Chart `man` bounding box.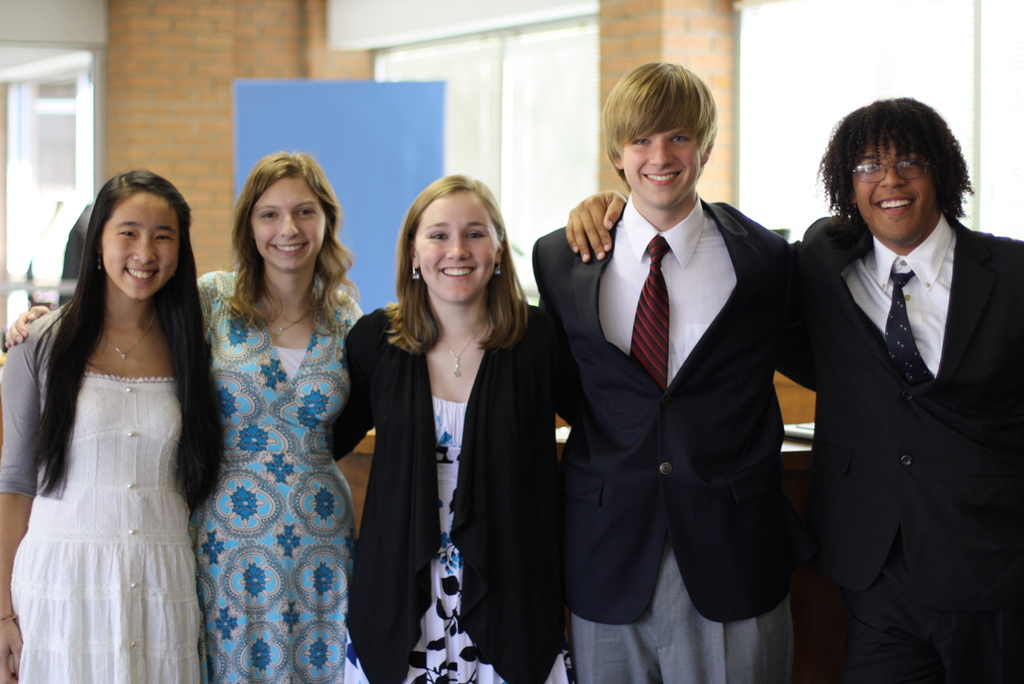
Charted: x1=532 y1=51 x2=815 y2=683.
